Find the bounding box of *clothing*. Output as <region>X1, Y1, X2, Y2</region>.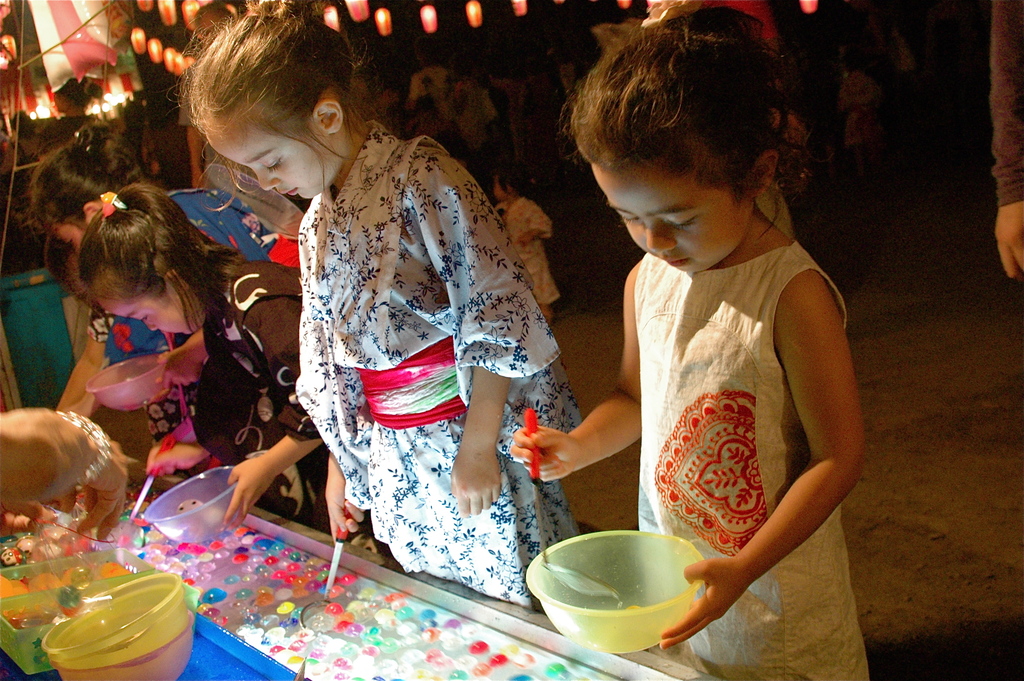
<region>637, 240, 883, 680</region>.
